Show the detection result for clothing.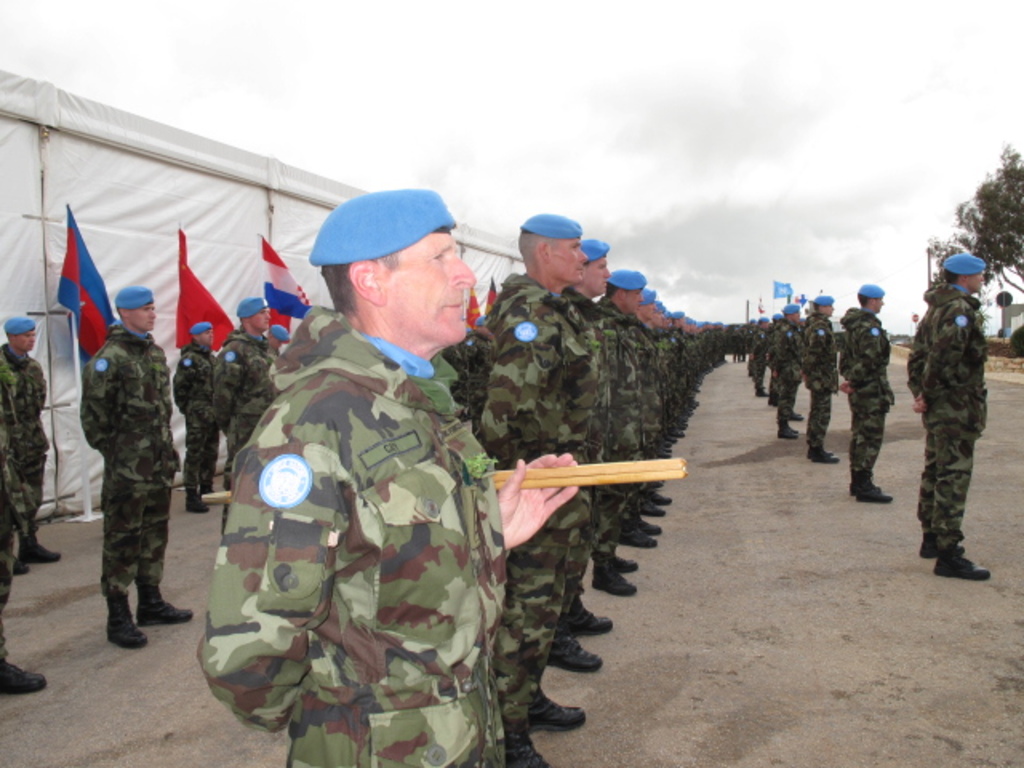
[x1=835, y1=304, x2=886, y2=490].
